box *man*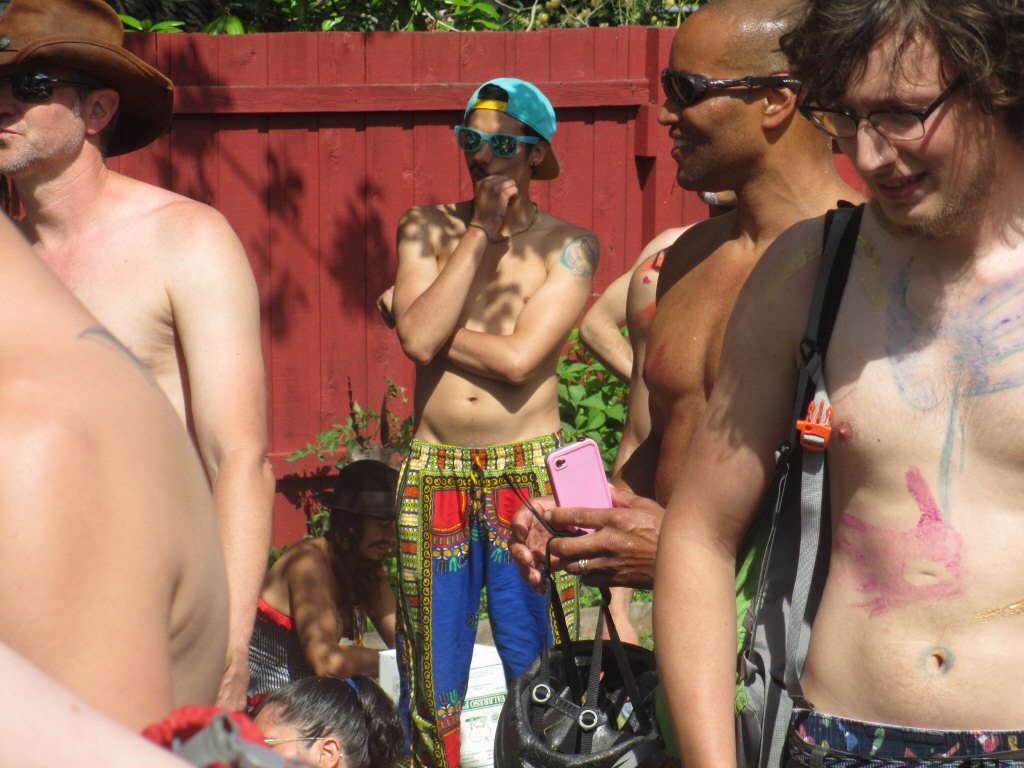
rect(662, 0, 1023, 767)
